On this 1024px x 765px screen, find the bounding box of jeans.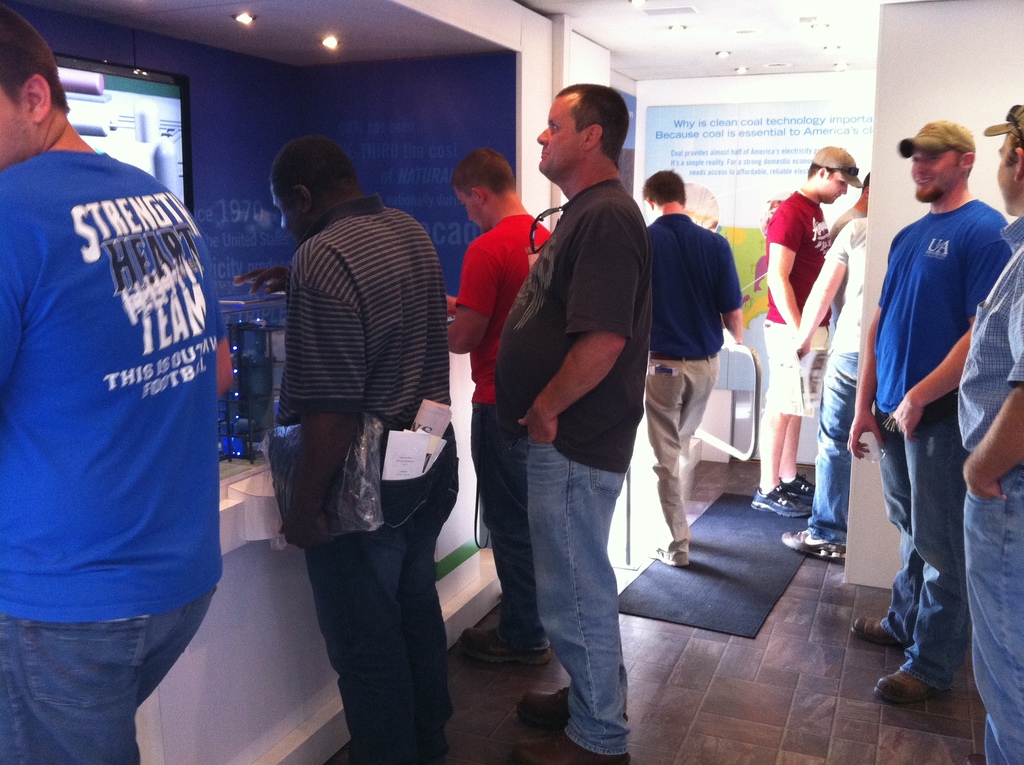
Bounding box: rect(0, 588, 218, 764).
